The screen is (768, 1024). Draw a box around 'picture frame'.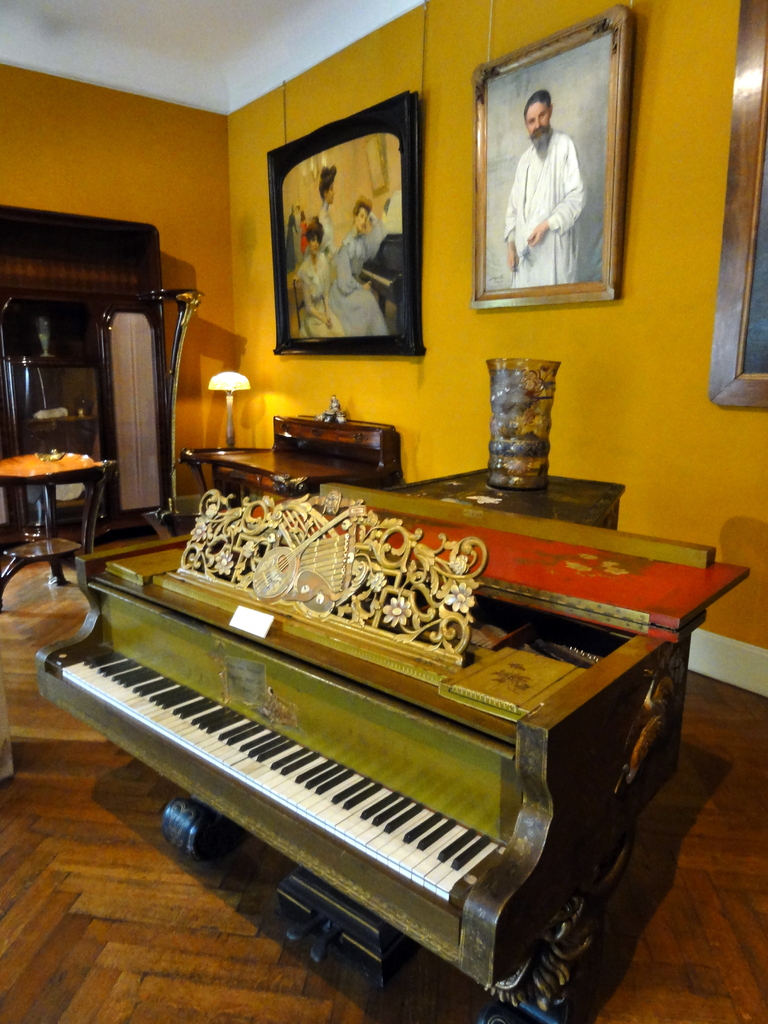
{"left": 469, "top": 1, "right": 637, "bottom": 305}.
